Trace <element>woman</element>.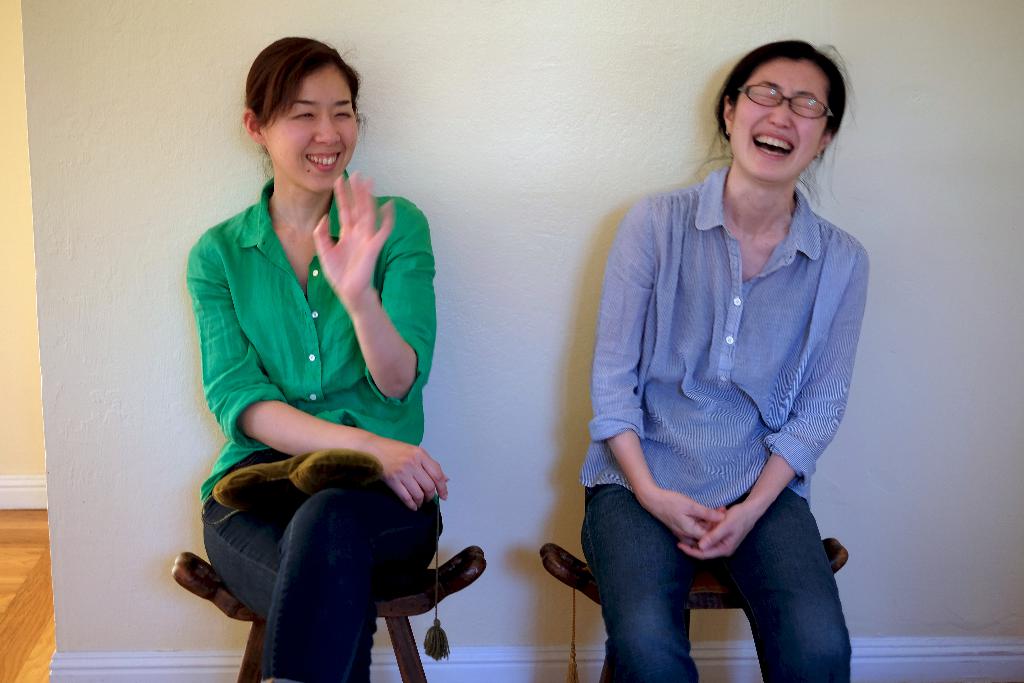
Traced to detection(176, 51, 476, 682).
